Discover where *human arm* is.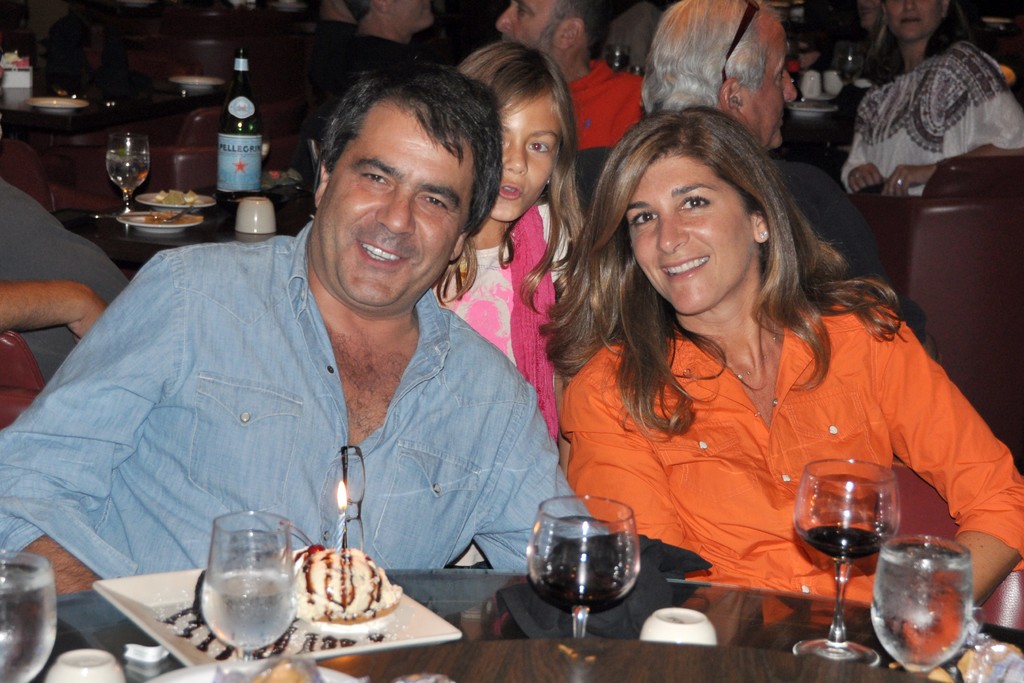
Discovered at (0, 251, 184, 592).
